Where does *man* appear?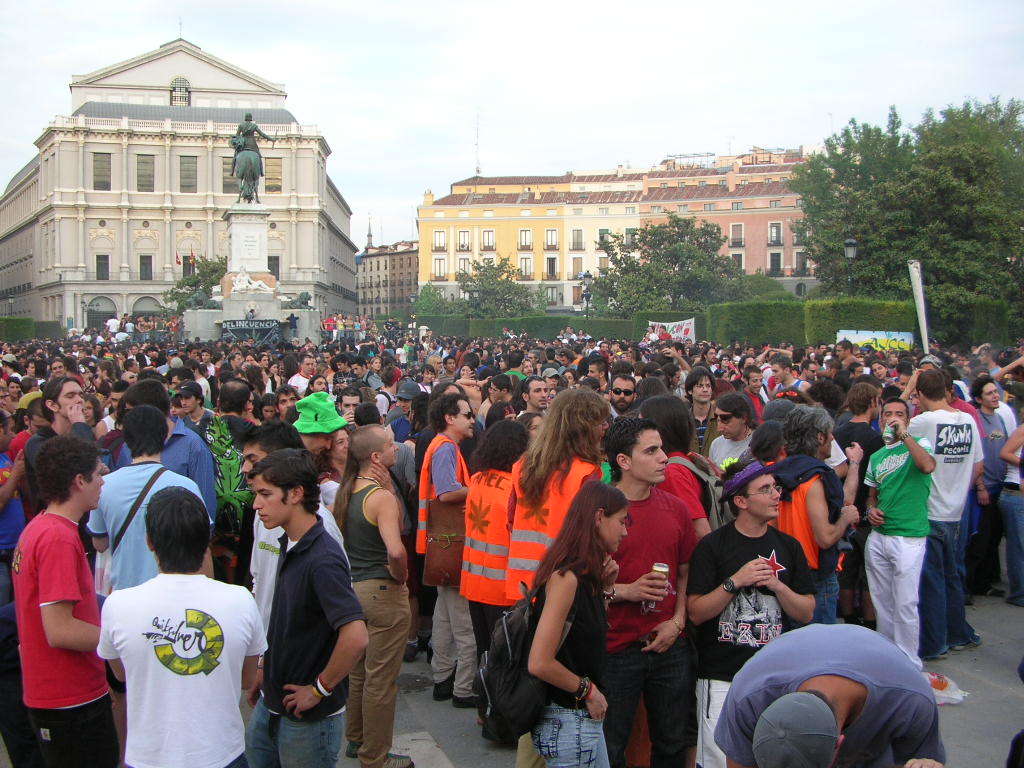
Appears at [765, 405, 861, 621].
